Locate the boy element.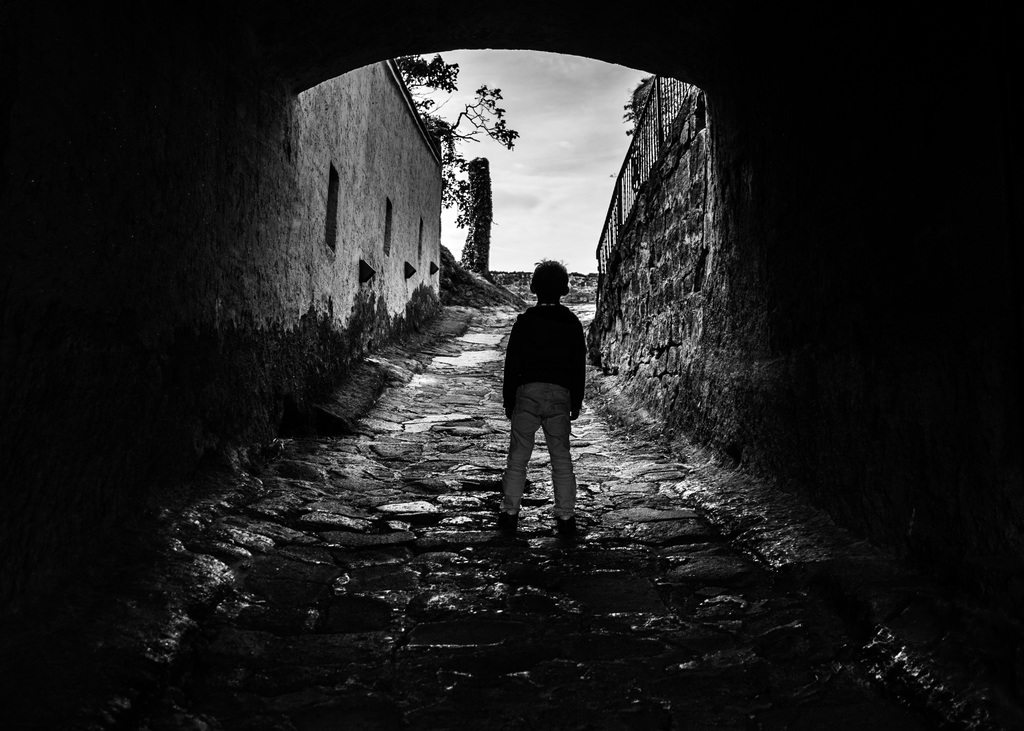
Element bbox: bbox(484, 257, 609, 539).
